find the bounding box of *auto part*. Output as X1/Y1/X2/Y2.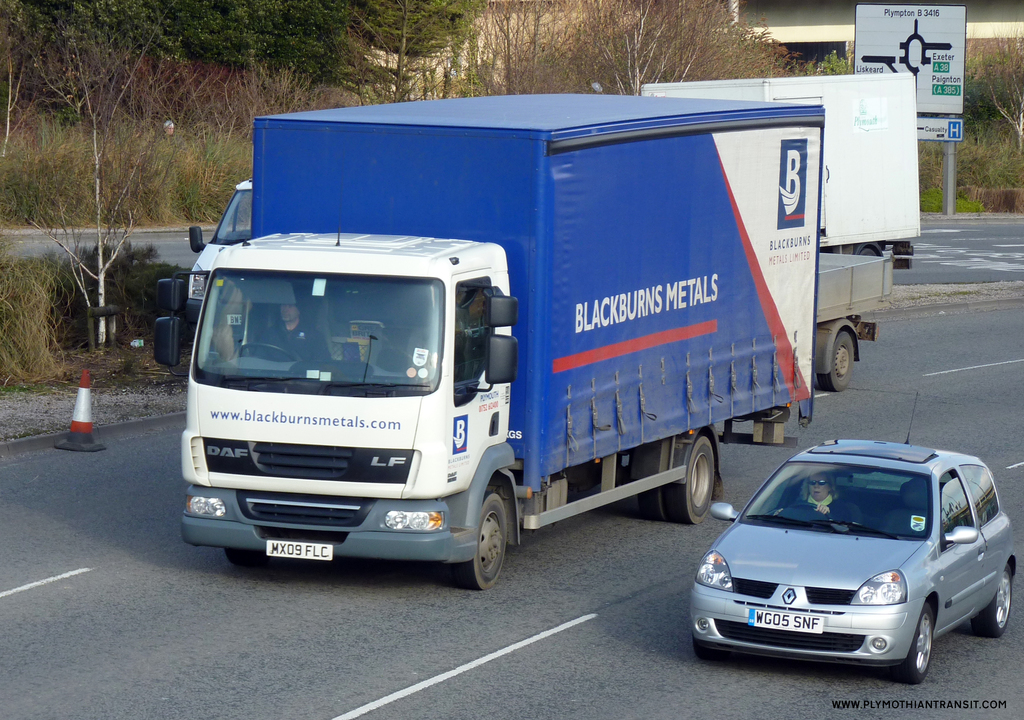
740/465/945/549.
